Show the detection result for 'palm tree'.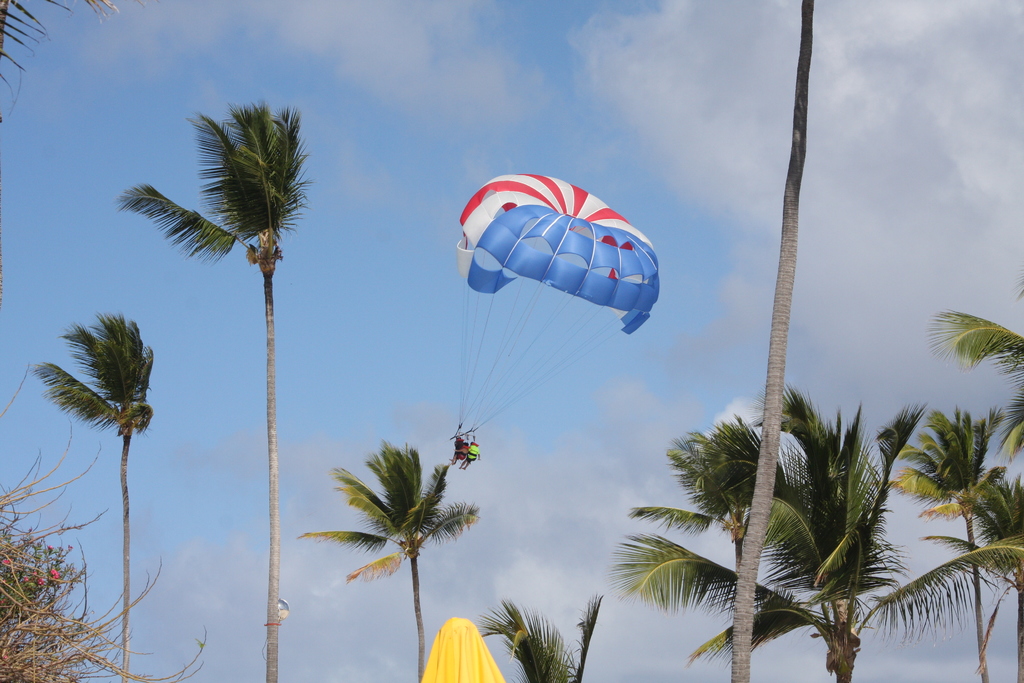
477, 588, 605, 682.
